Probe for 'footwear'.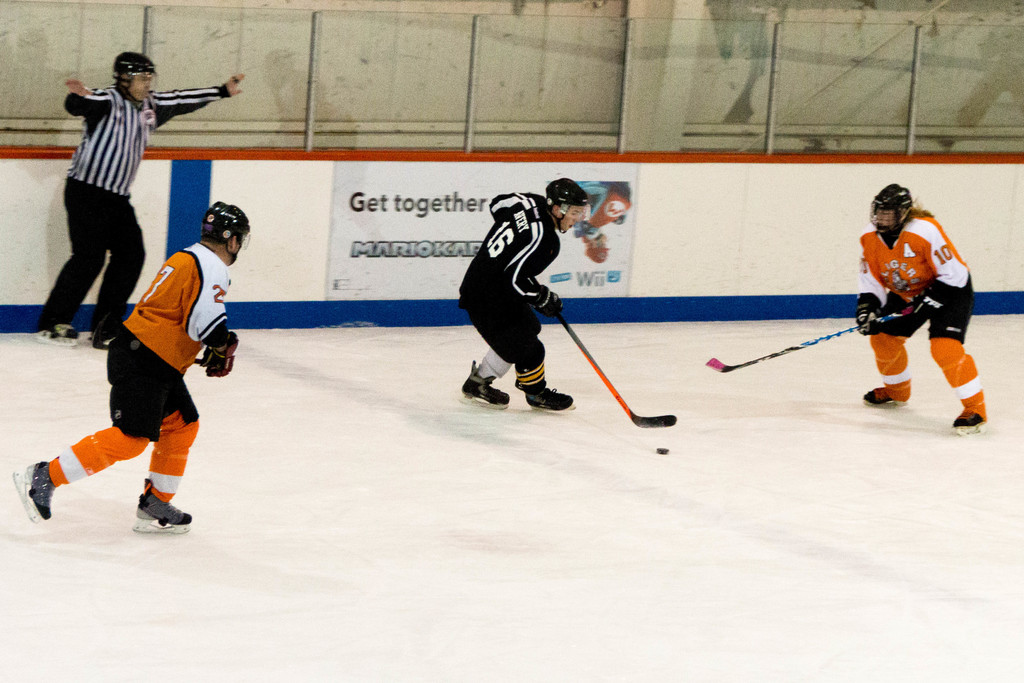
Probe result: <box>31,457,56,521</box>.
